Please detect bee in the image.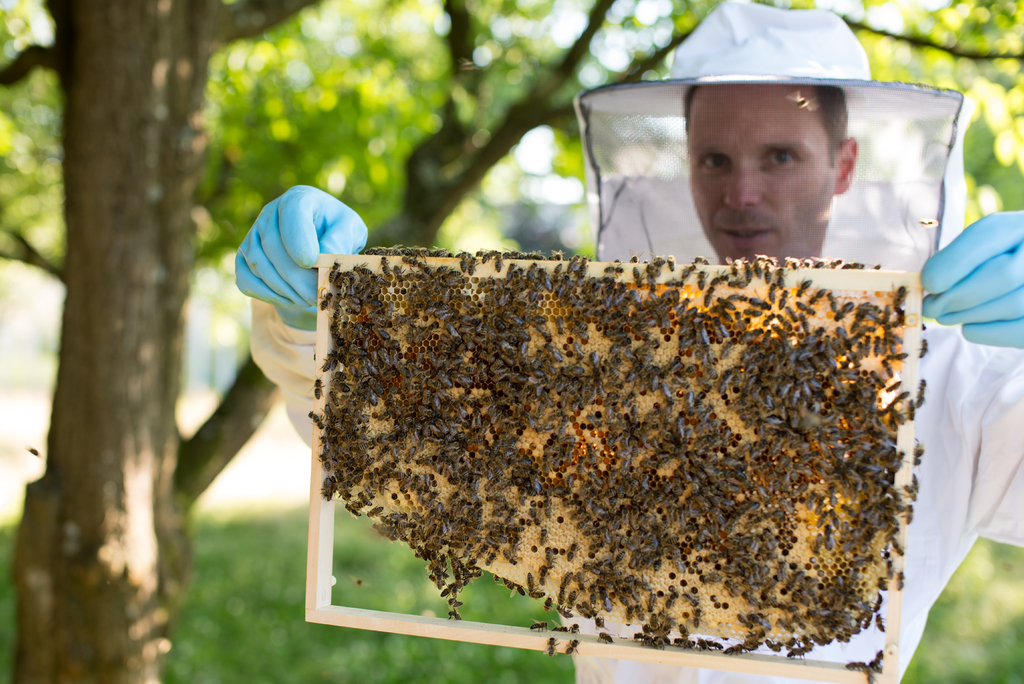
677:266:692:279.
